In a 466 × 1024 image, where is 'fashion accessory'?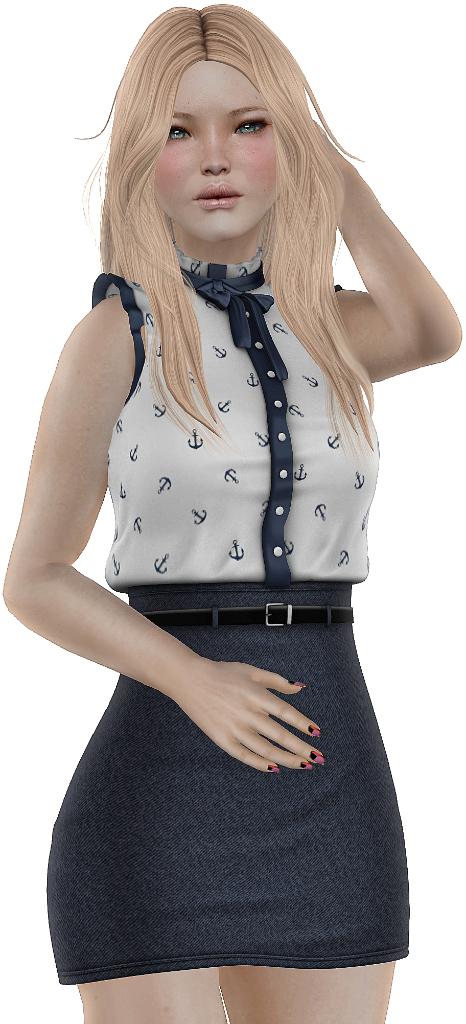
(308,723,322,739).
